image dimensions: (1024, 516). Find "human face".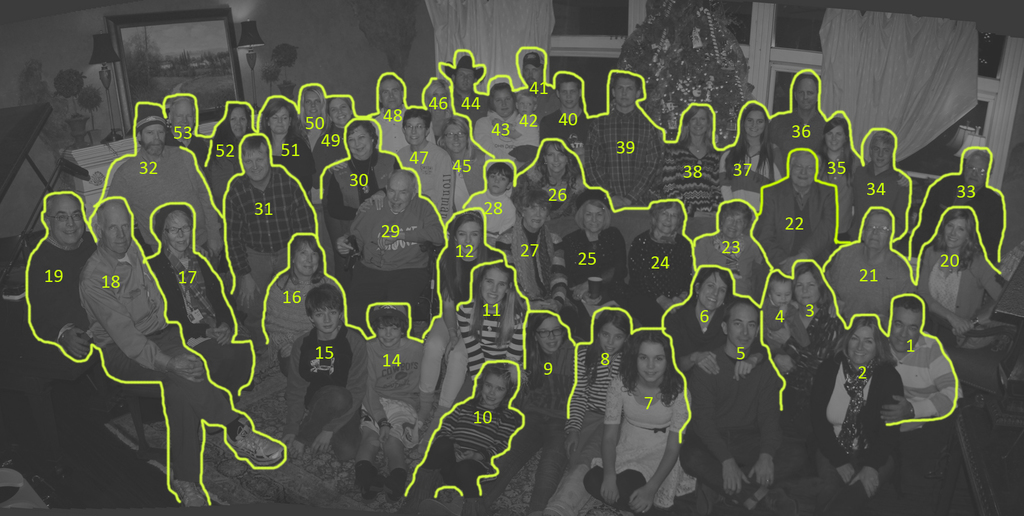
531:319:571:352.
